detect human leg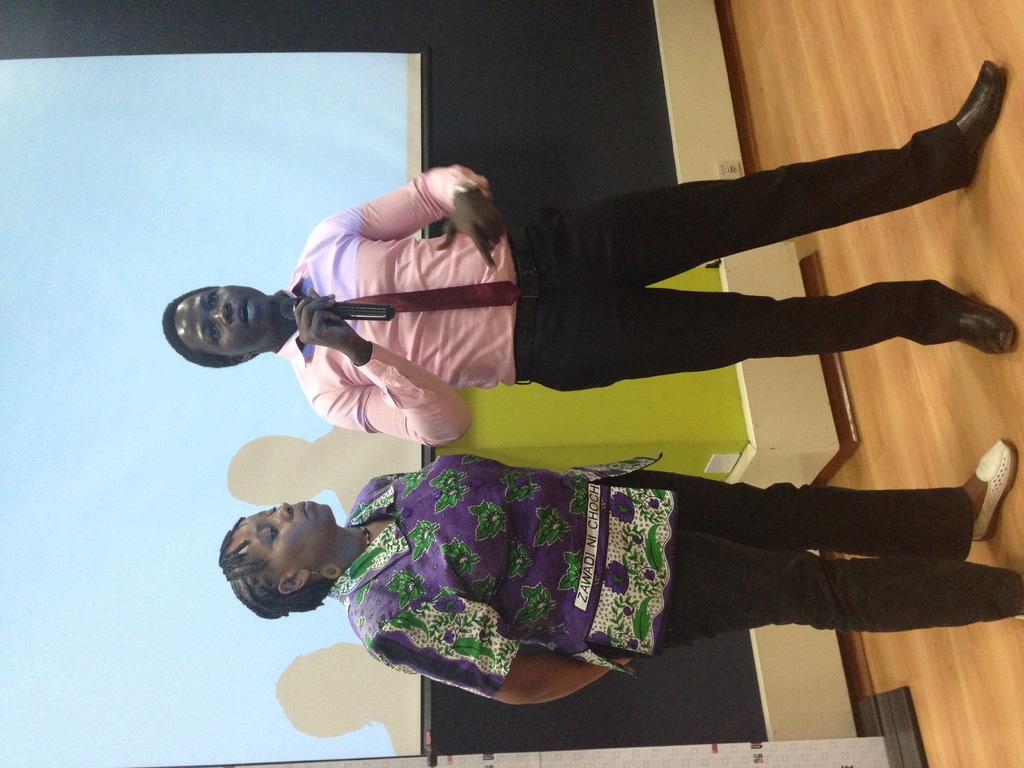
Rect(648, 517, 997, 643)
